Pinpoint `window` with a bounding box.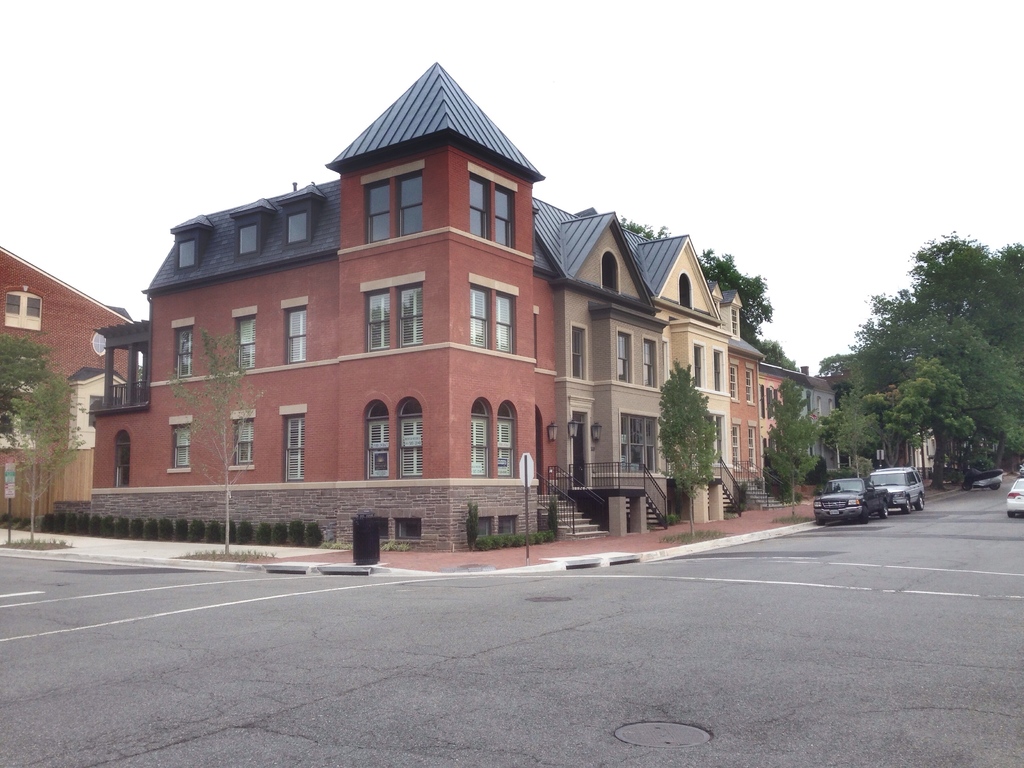
[x1=230, y1=412, x2=256, y2=468].
